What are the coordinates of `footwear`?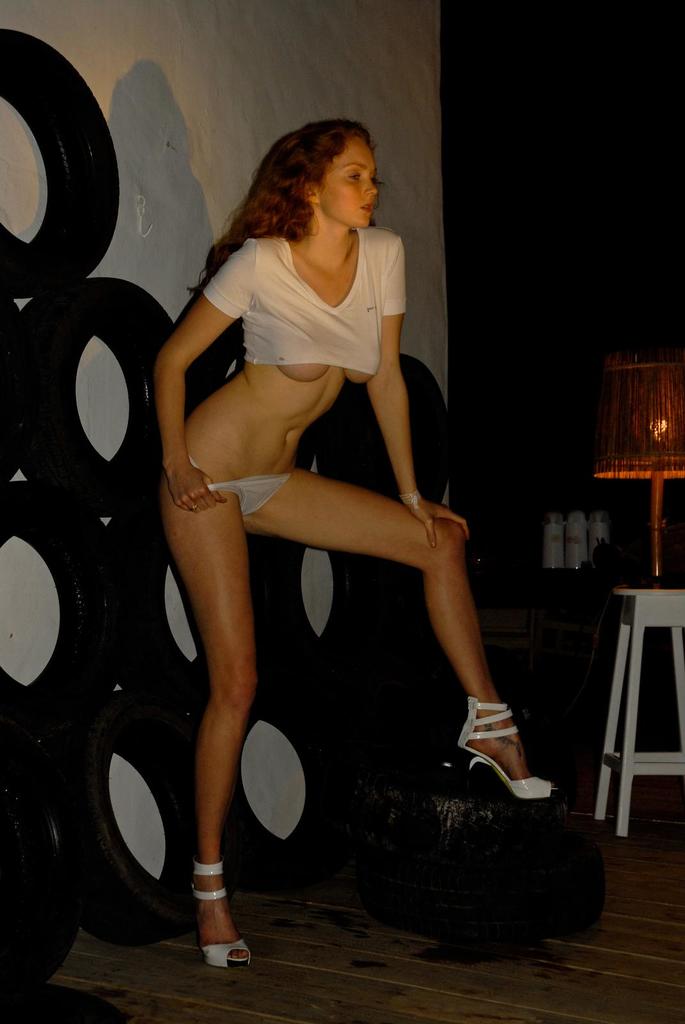
locate(191, 861, 251, 973).
